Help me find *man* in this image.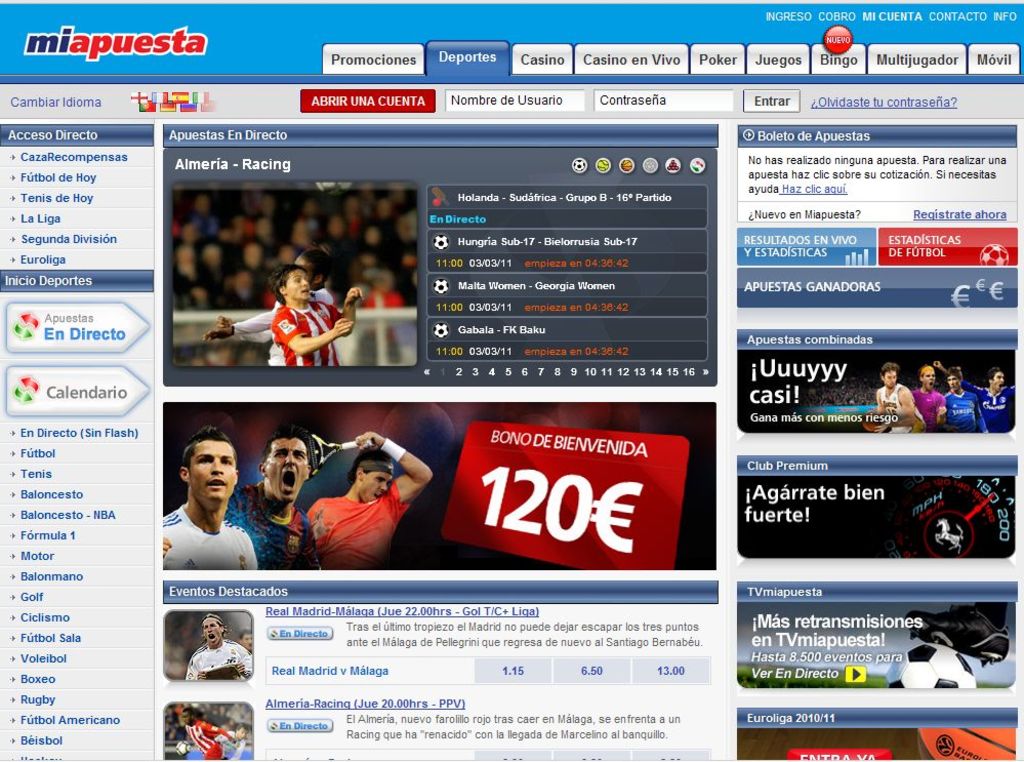
Found it: locate(238, 628, 252, 654).
